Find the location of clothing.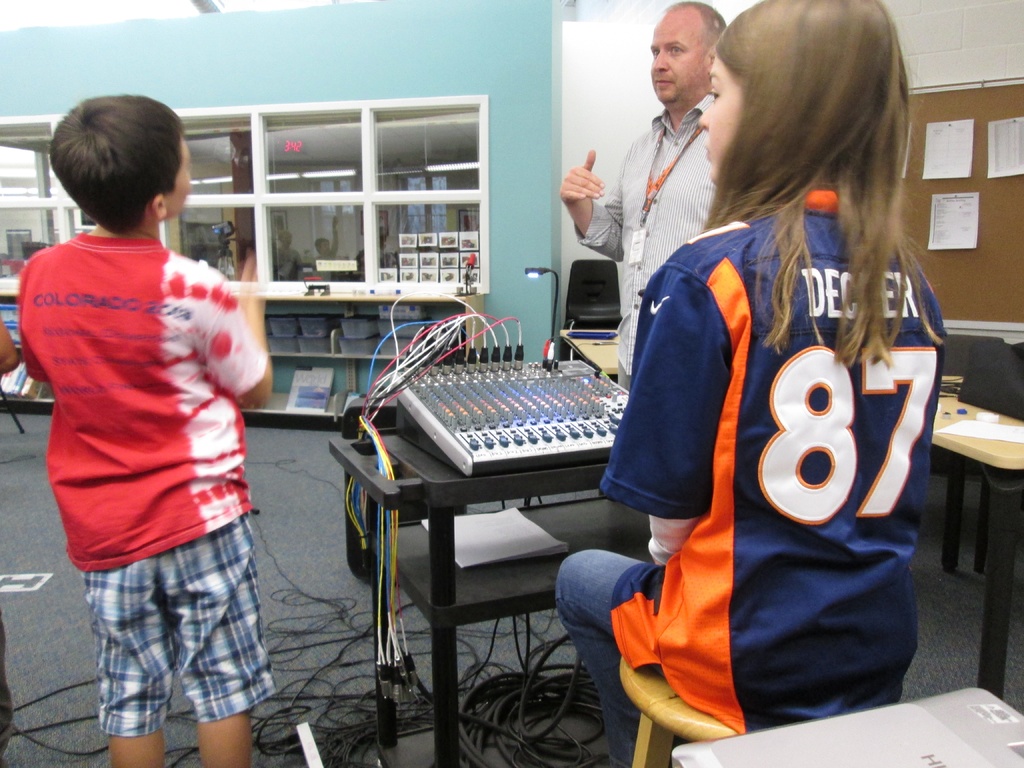
Location: 595/132/945/736.
